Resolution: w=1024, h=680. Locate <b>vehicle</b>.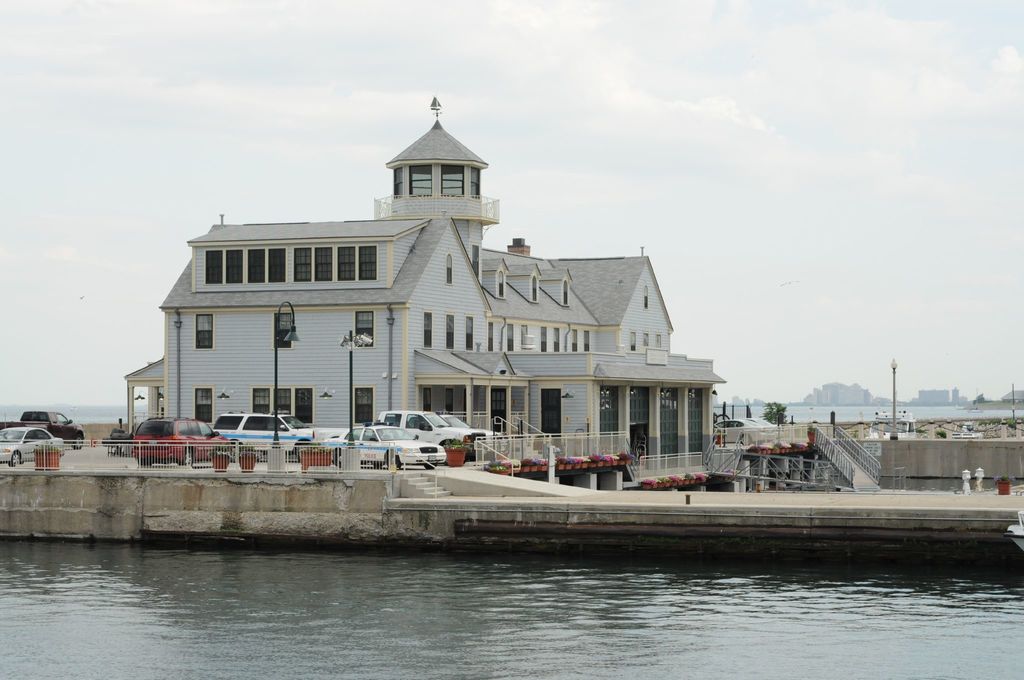
BBox(132, 412, 230, 464).
